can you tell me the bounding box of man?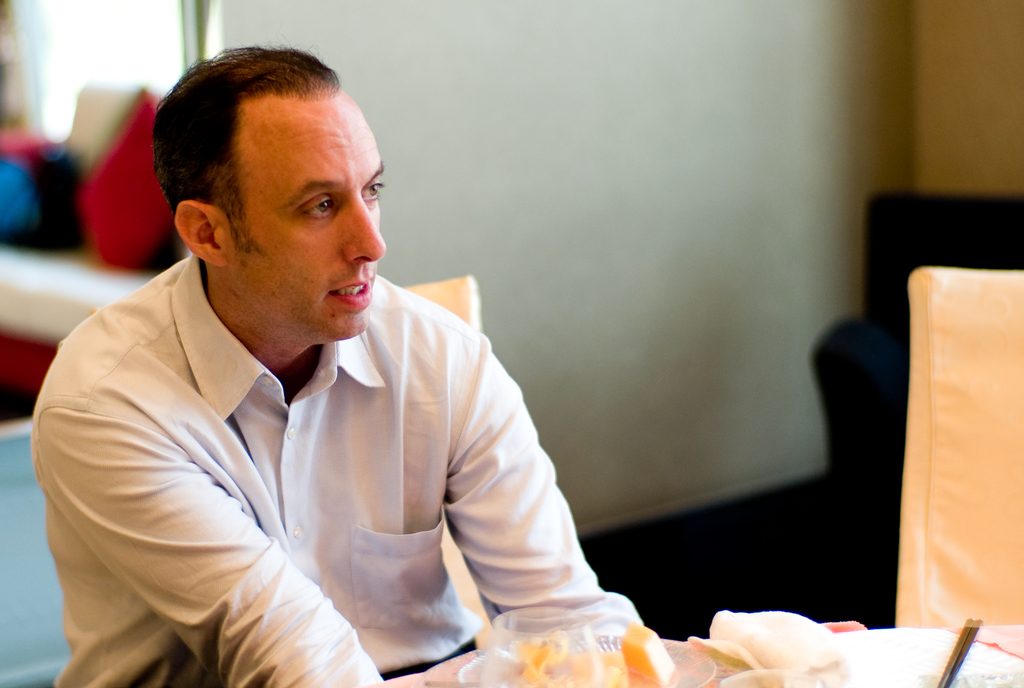
47, 52, 651, 687.
